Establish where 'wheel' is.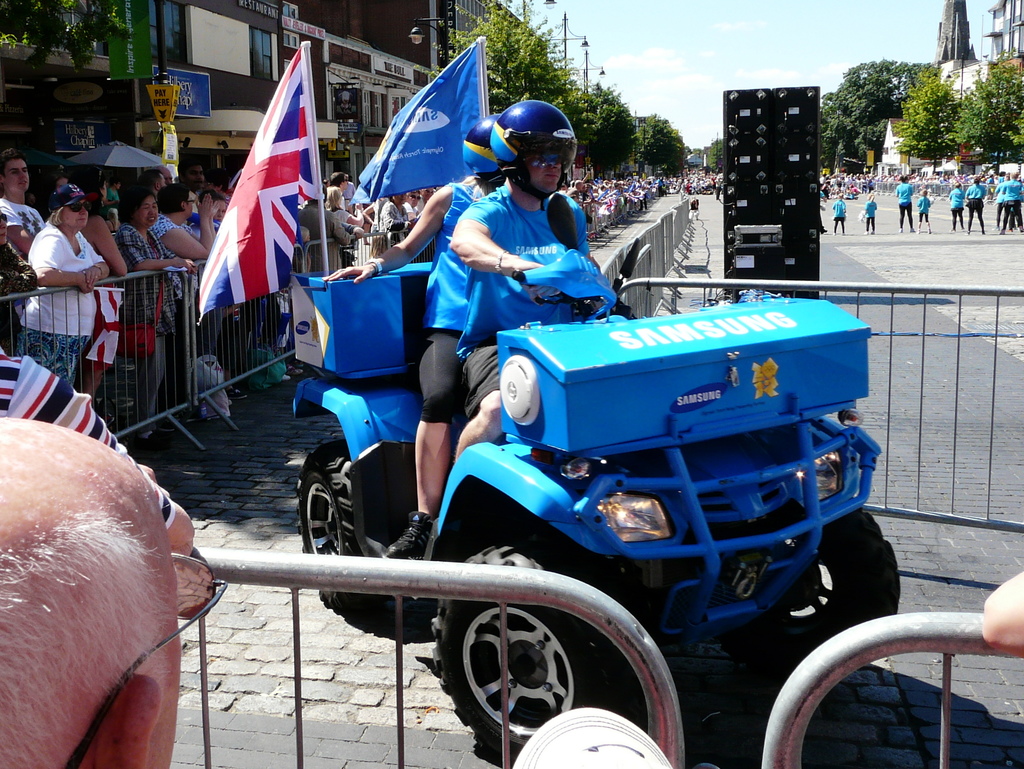
Established at region(292, 430, 426, 604).
